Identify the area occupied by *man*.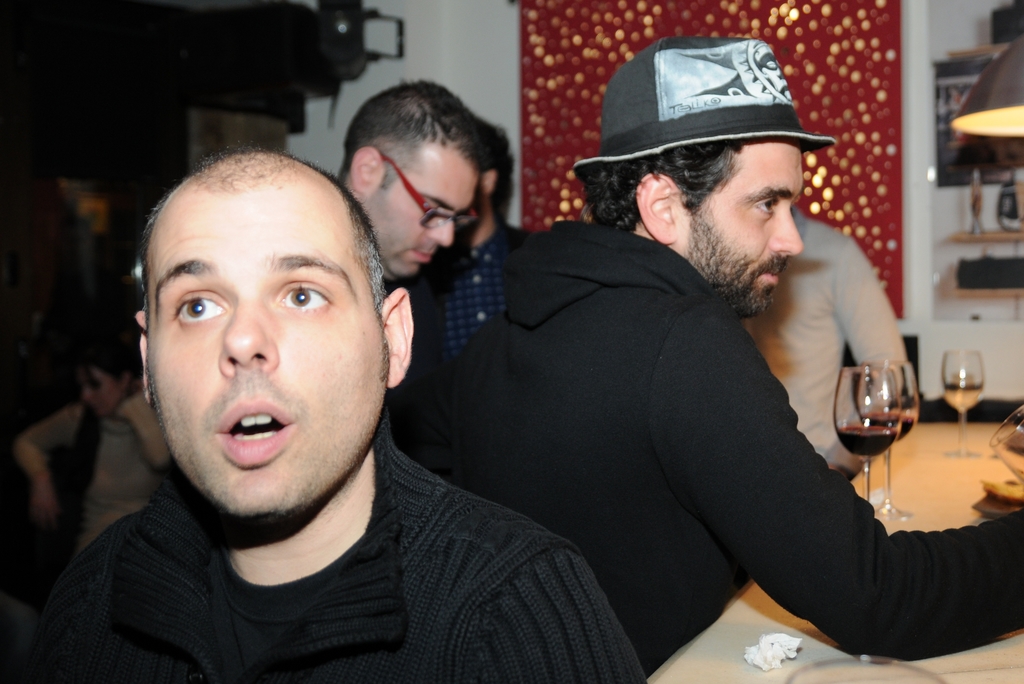
Area: (51, 104, 665, 682).
